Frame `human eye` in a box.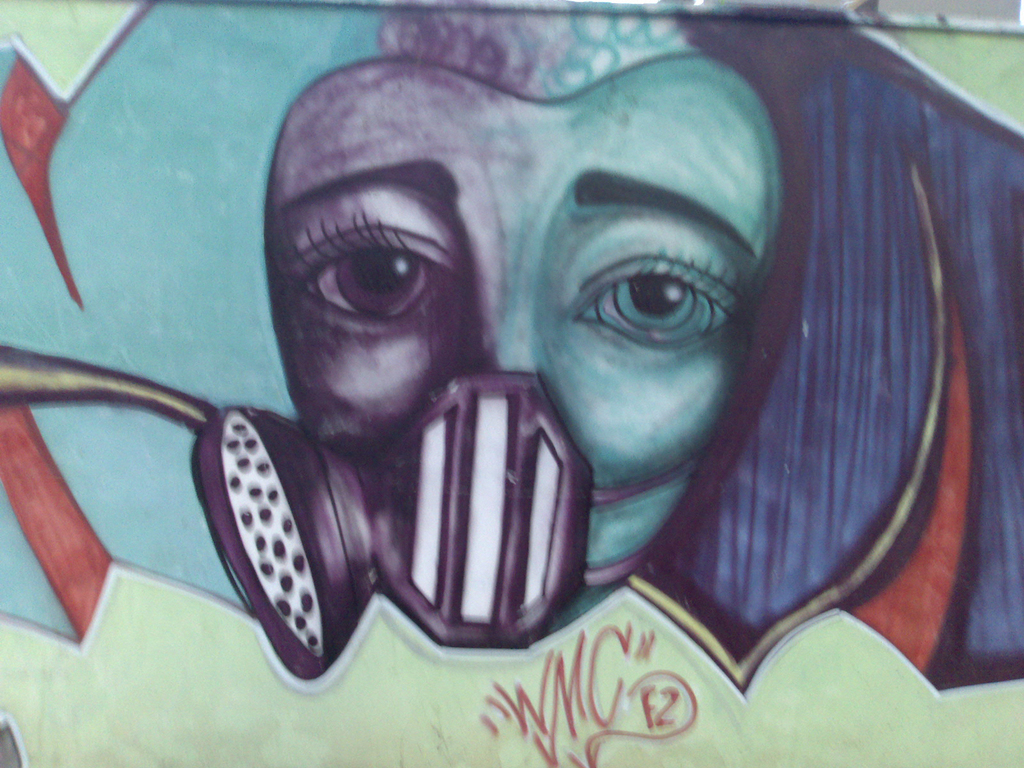
{"x1": 277, "y1": 211, "x2": 446, "y2": 329}.
